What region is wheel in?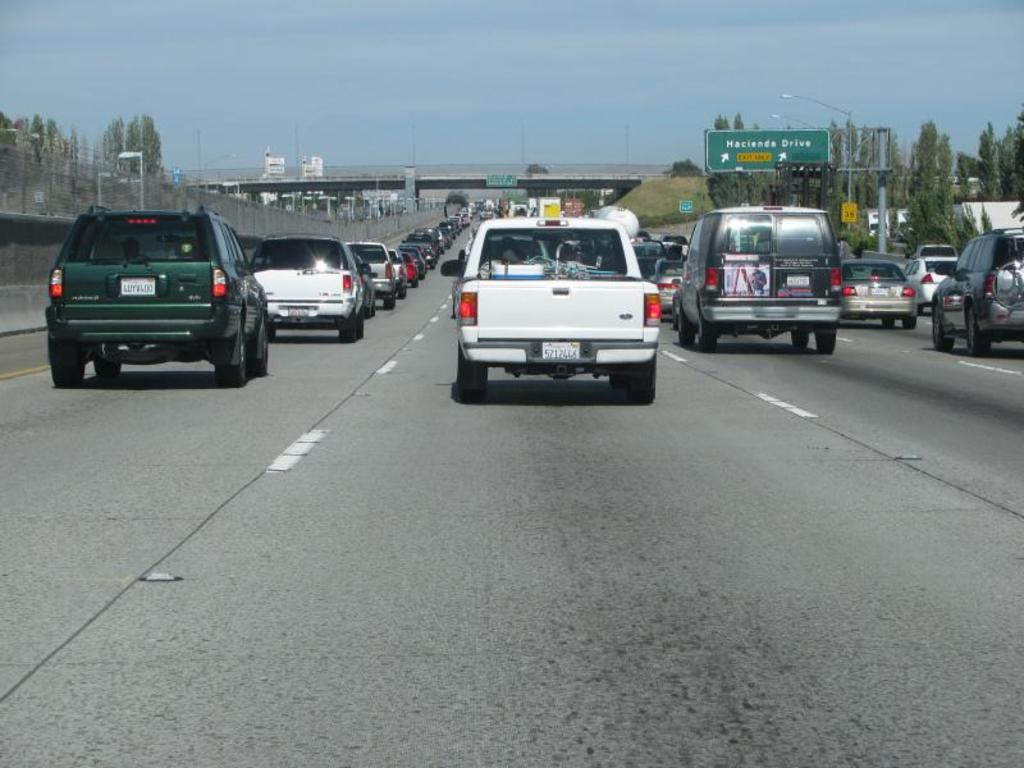
357/308/365/335.
